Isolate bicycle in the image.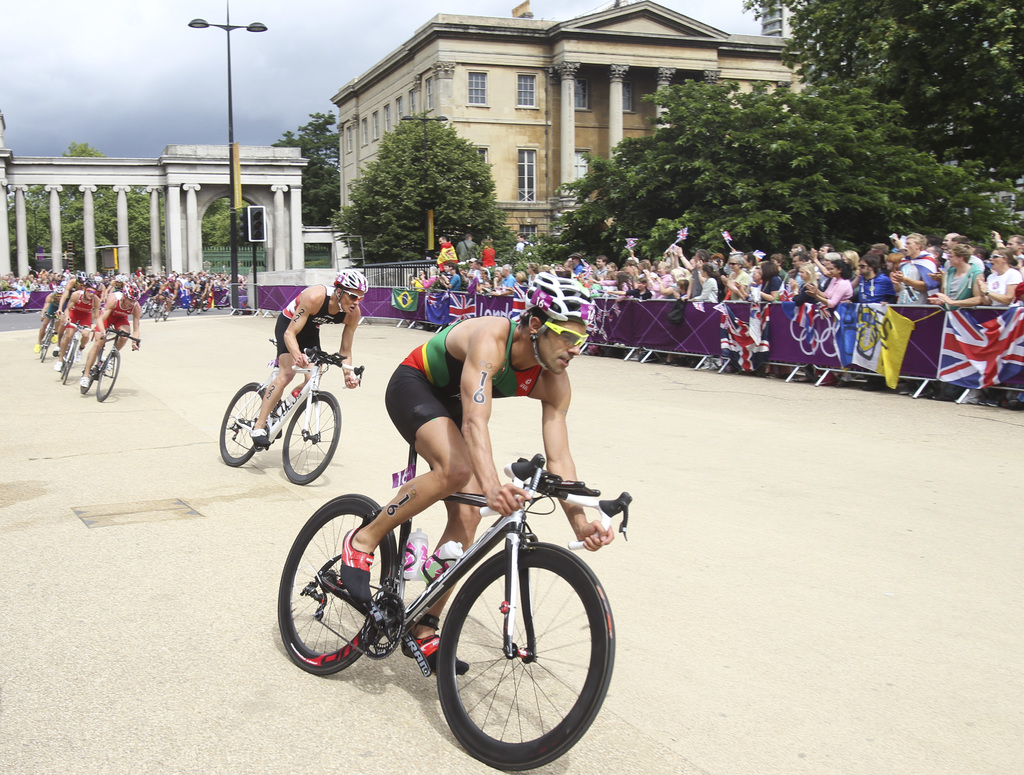
Isolated region: select_region(209, 335, 358, 483).
